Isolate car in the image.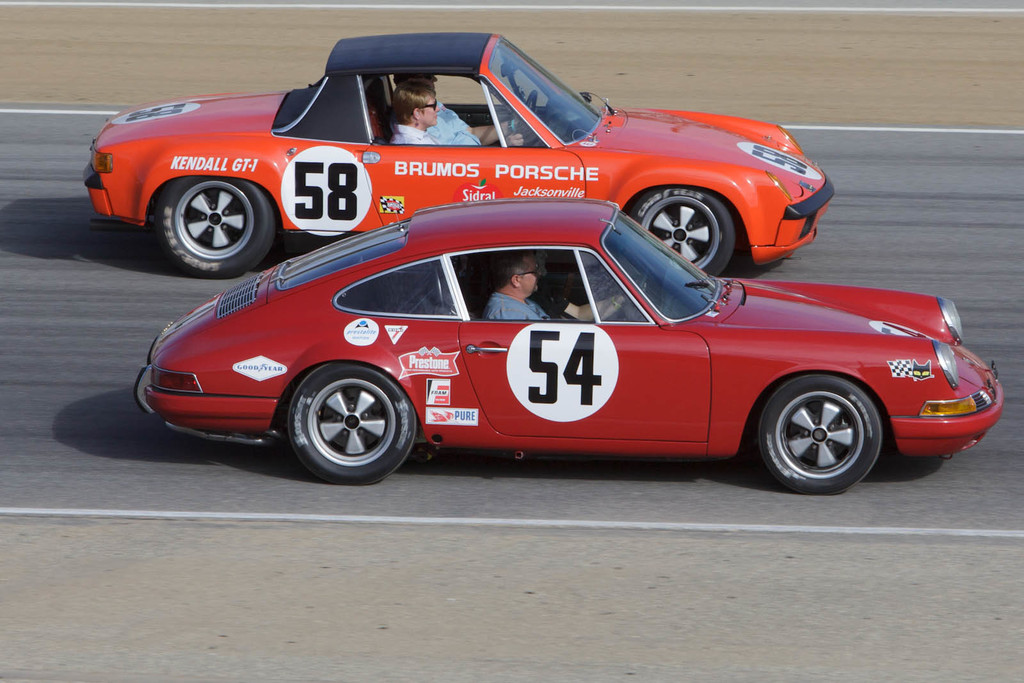
Isolated region: 135, 193, 1007, 499.
